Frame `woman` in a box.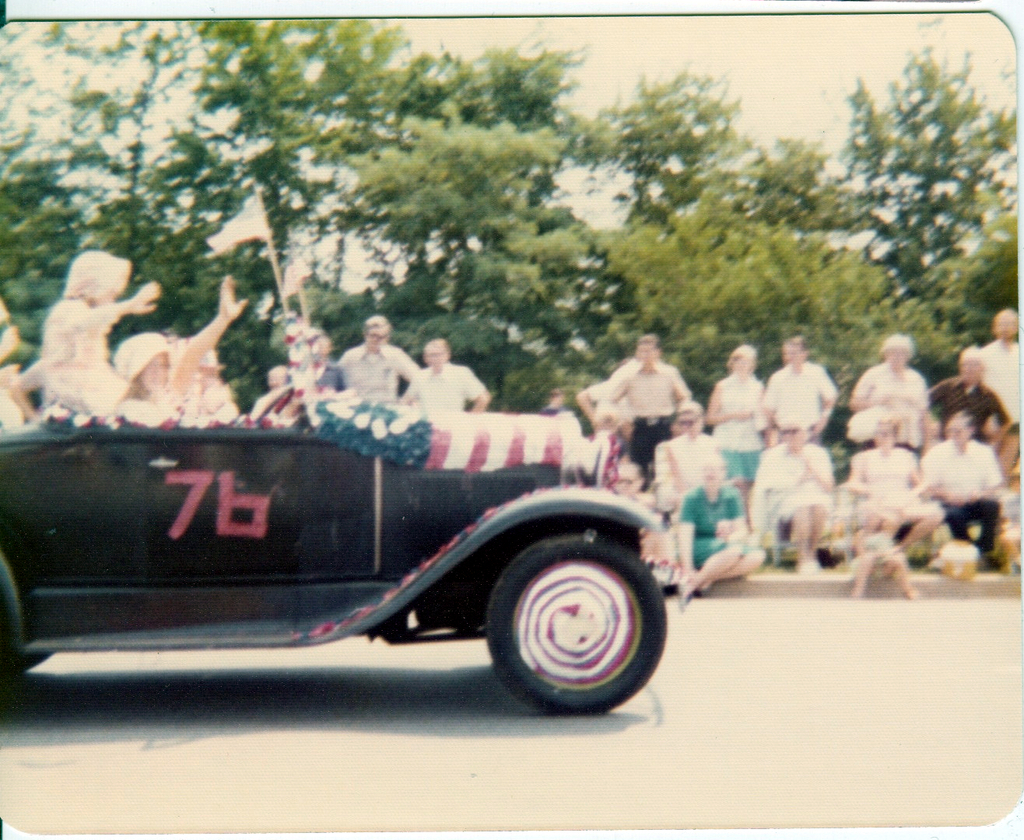
(661,401,719,520).
